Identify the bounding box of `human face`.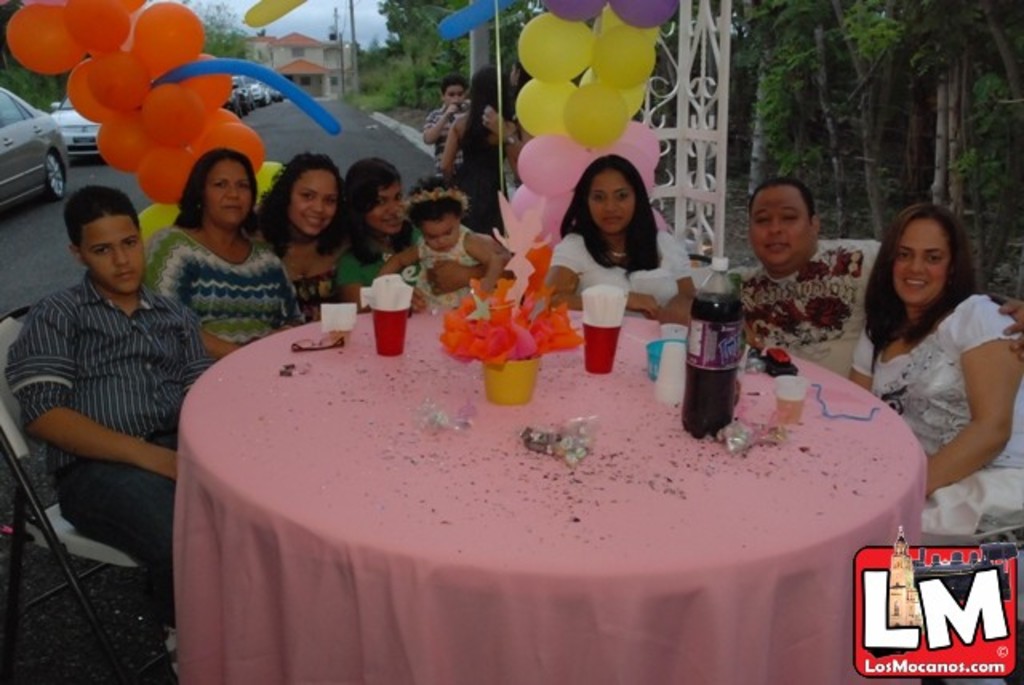
box=[75, 214, 150, 296].
